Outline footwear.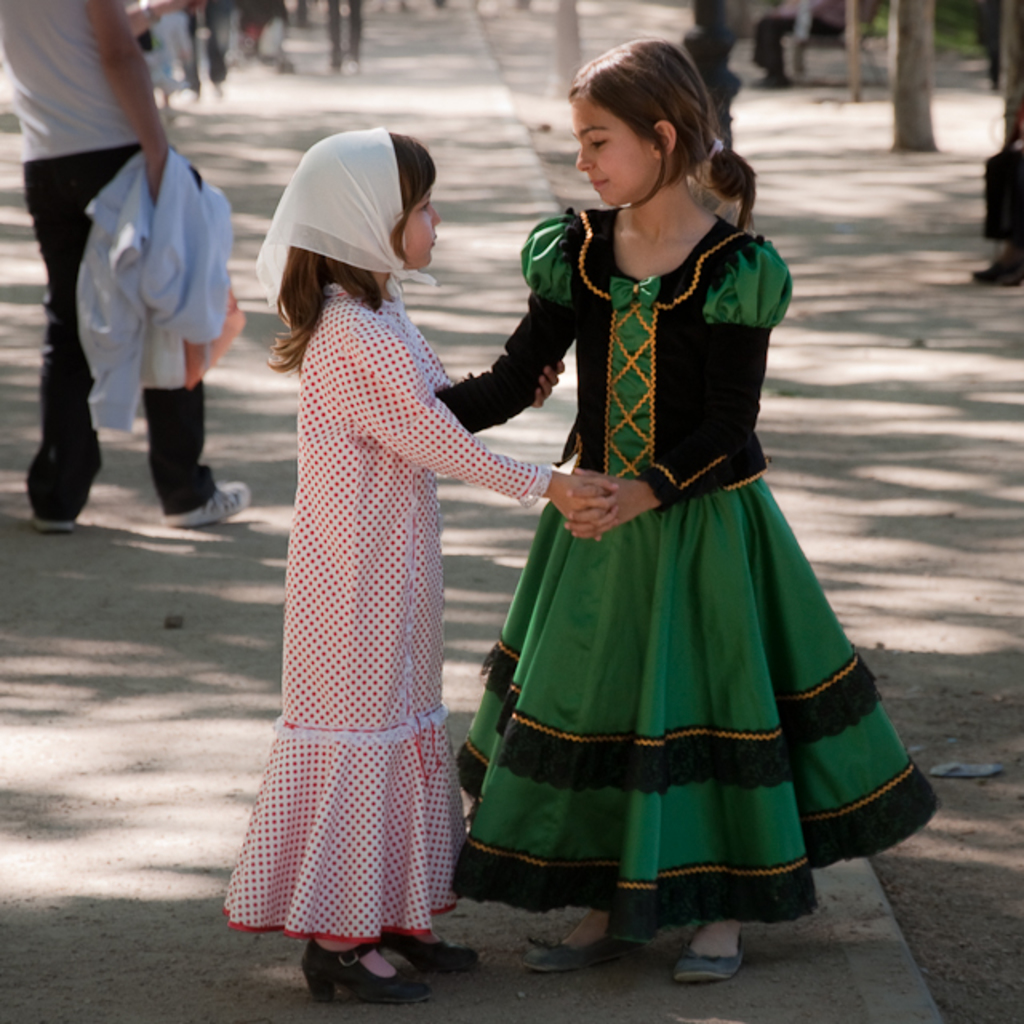
Outline: bbox=[970, 259, 1011, 283].
